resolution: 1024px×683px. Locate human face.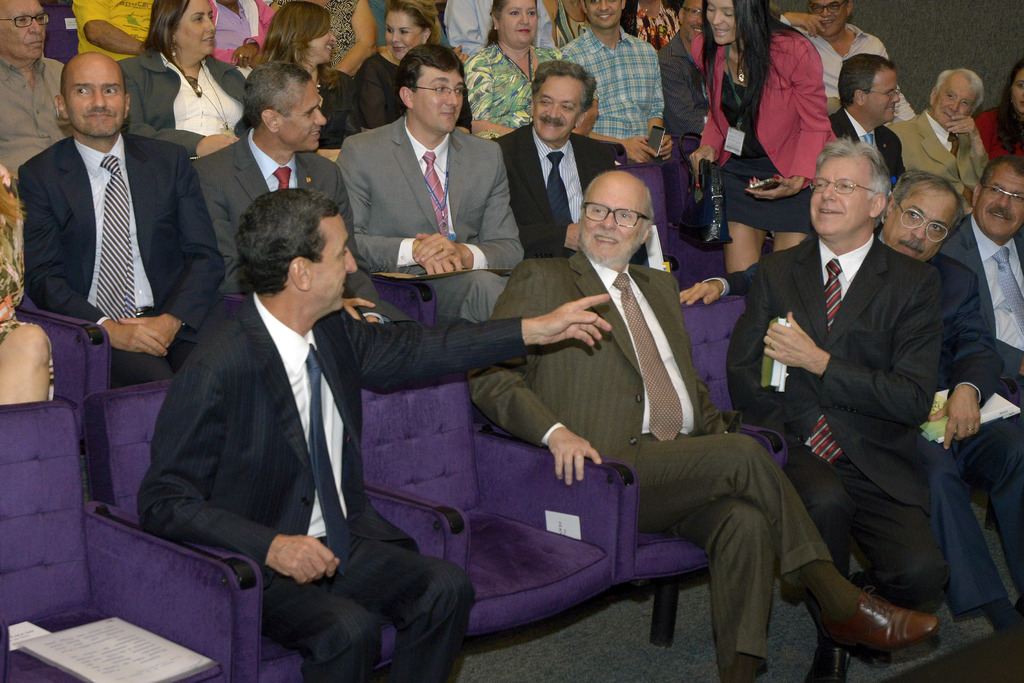
x1=0 y1=0 x2=44 y2=57.
